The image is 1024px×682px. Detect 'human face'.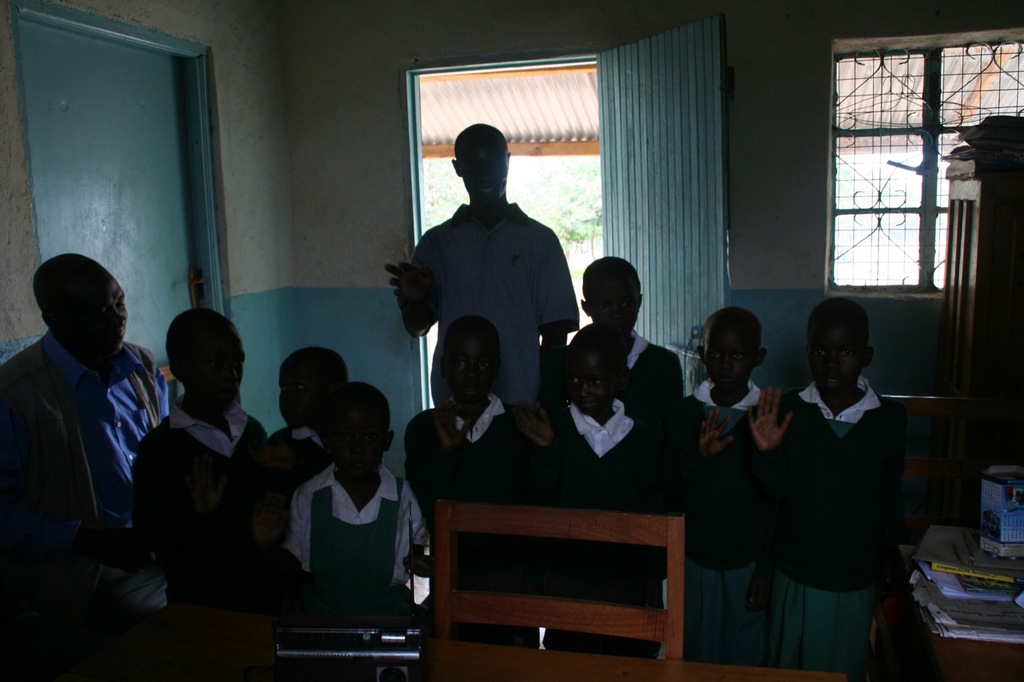
Detection: x1=323, y1=416, x2=387, y2=482.
